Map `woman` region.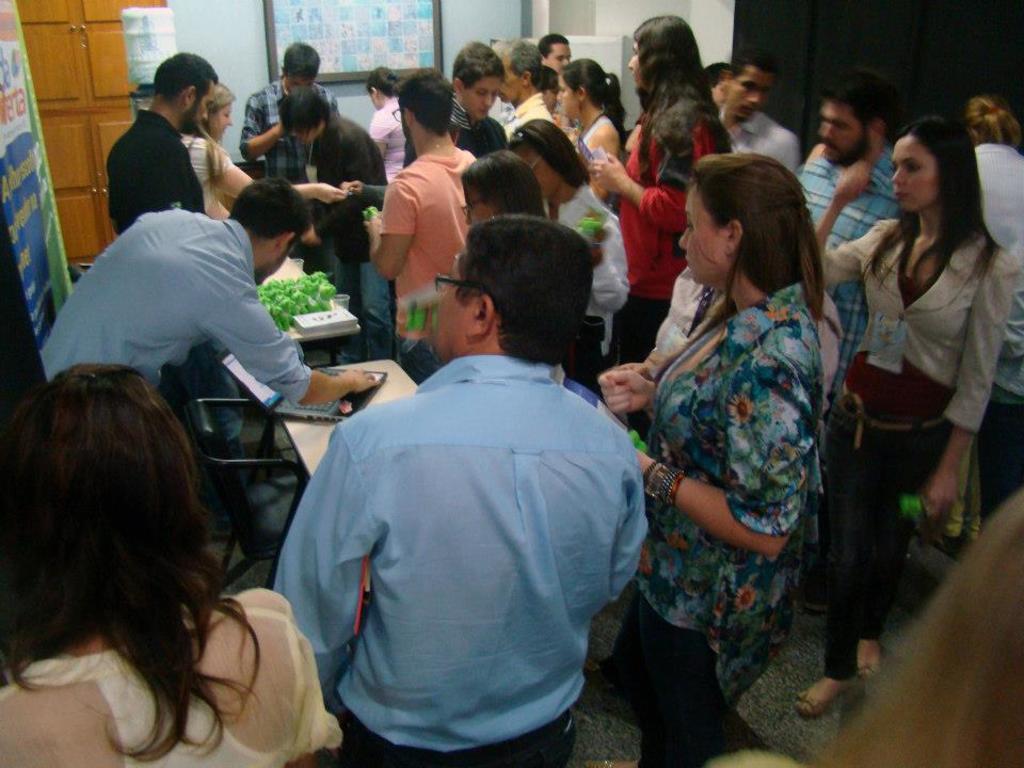
Mapped to Rect(612, 128, 849, 747).
